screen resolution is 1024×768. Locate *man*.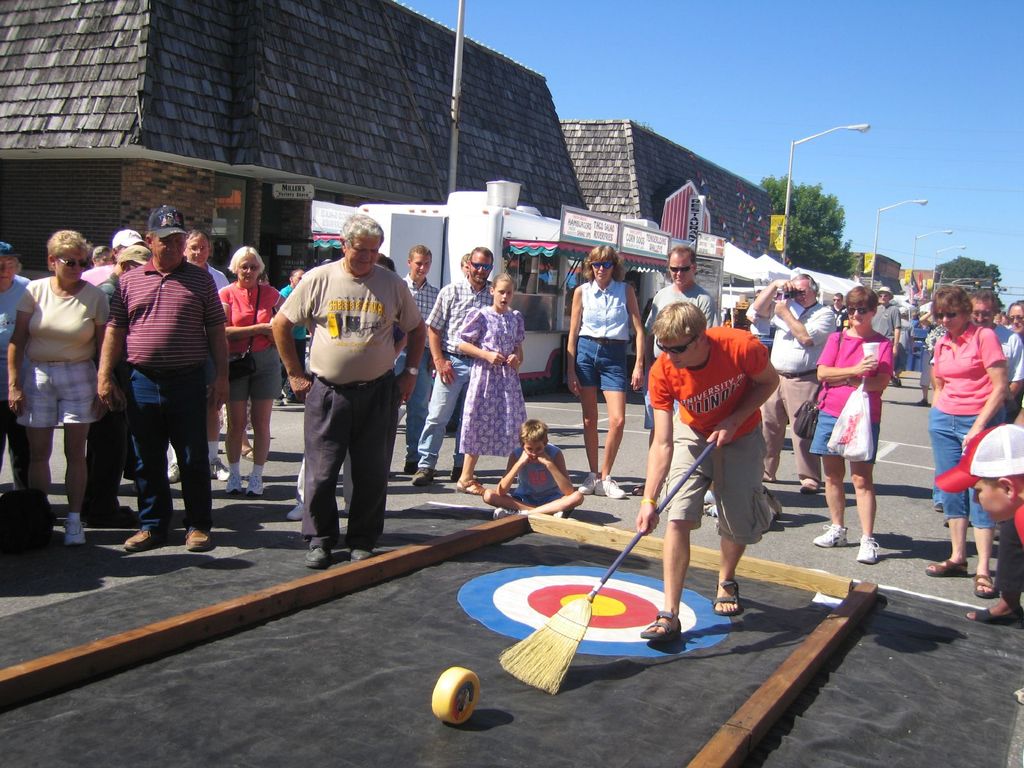
{"x1": 401, "y1": 246, "x2": 499, "y2": 487}.
